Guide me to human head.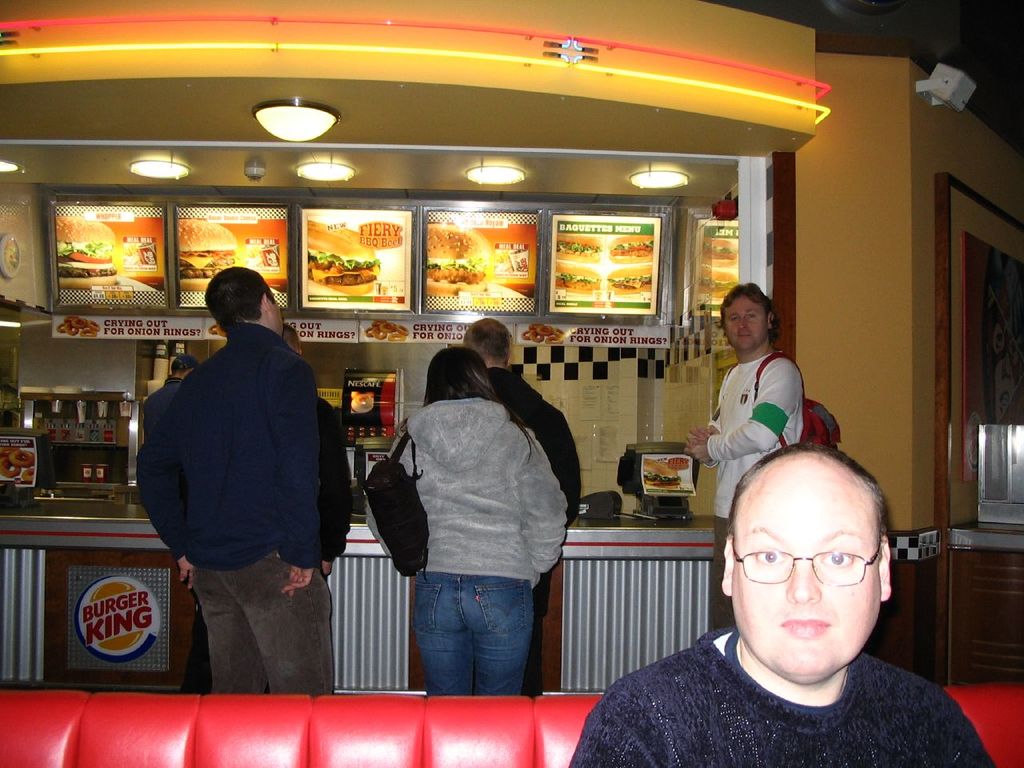
Guidance: [199,266,286,335].
